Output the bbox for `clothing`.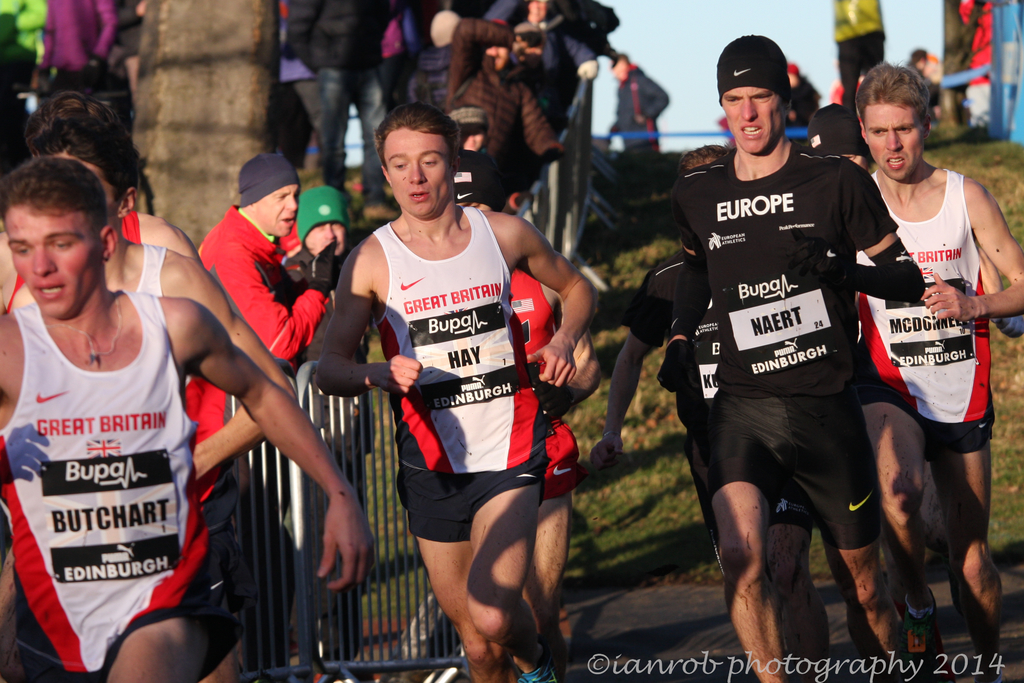
<box>187,203,351,372</box>.
